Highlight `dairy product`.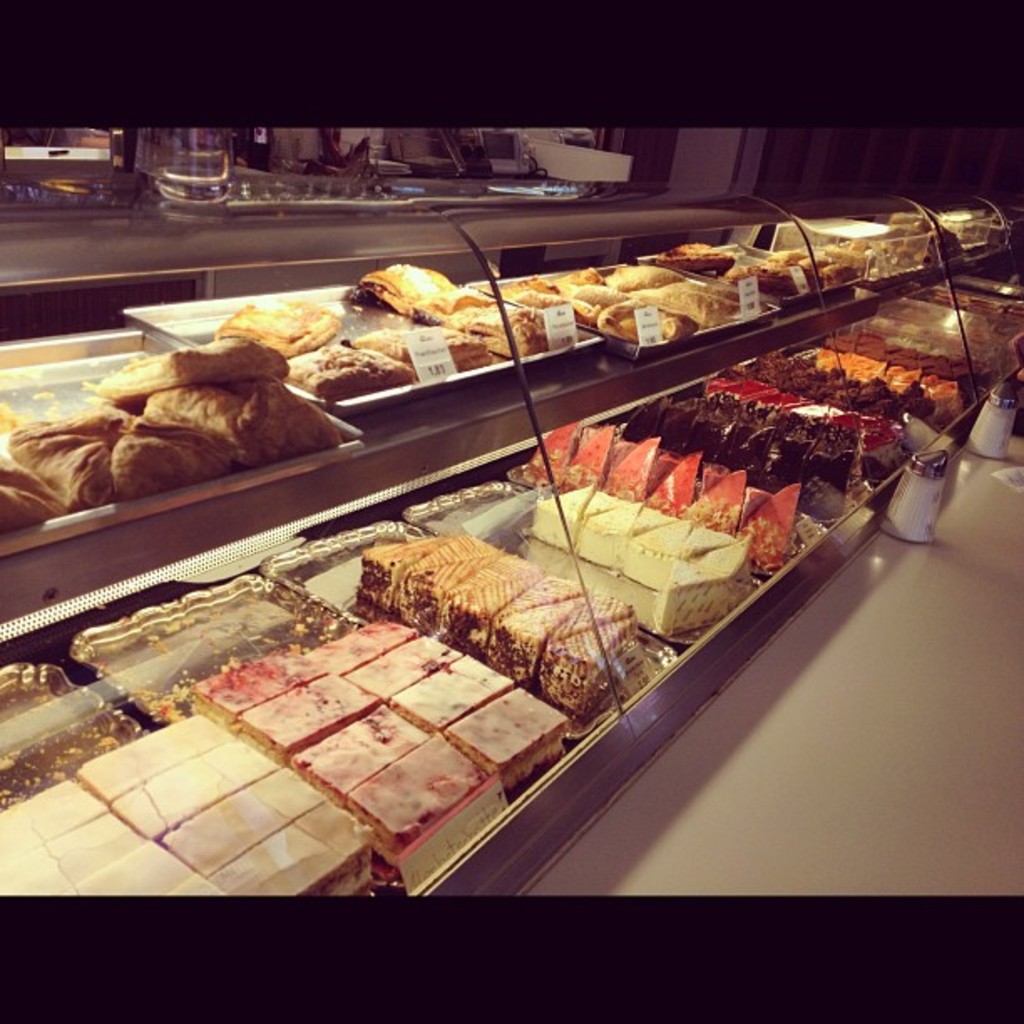
Highlighted region: 462/686/567/776.
